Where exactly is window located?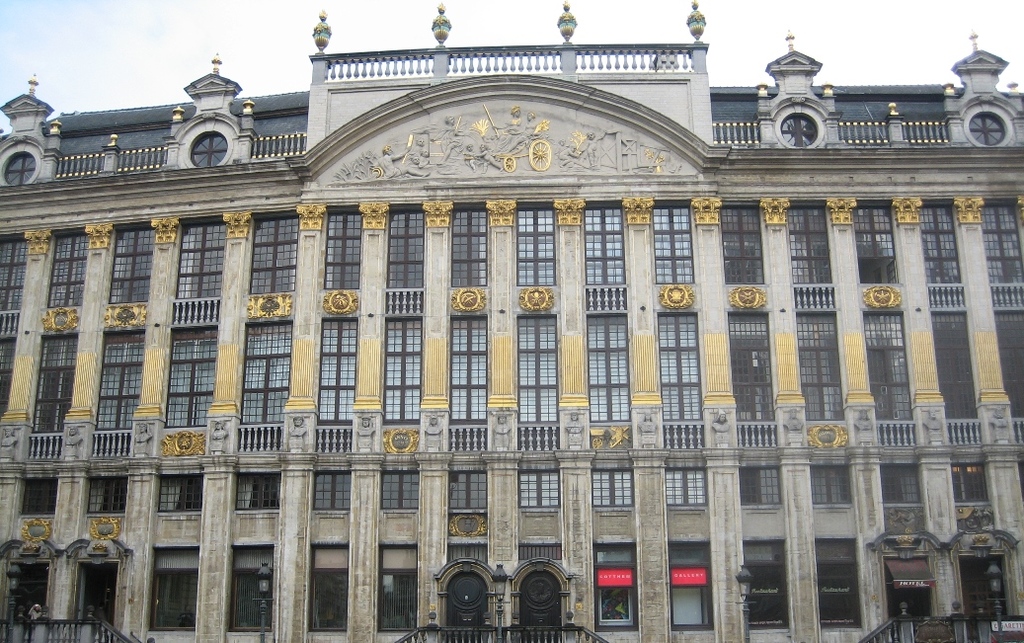
Its bounding box is <bbox>881, 464, 922, 507</bbox>.
